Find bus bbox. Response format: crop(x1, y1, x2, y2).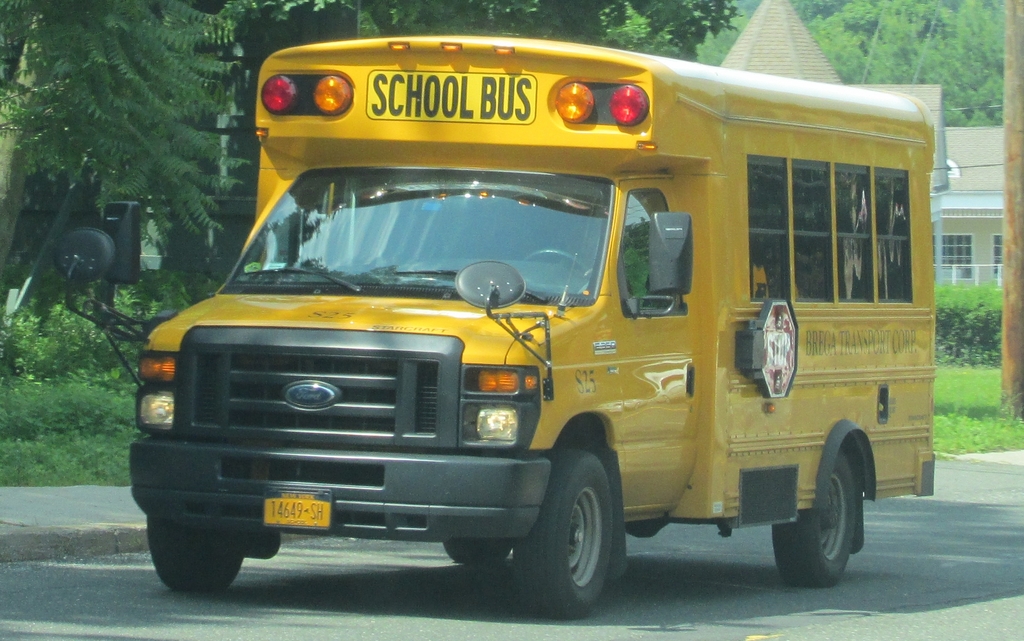
crop(128, 31, 935, 625).
